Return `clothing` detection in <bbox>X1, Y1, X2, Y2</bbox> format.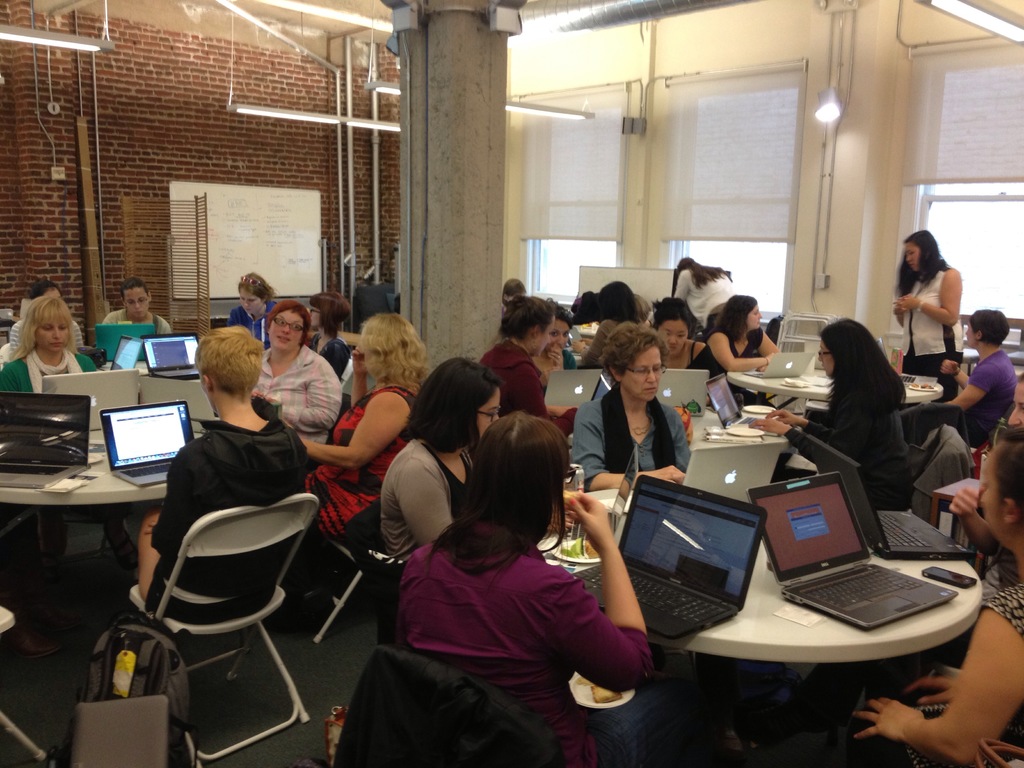
<bbox>536, 347, 570, 378</bbox>.
